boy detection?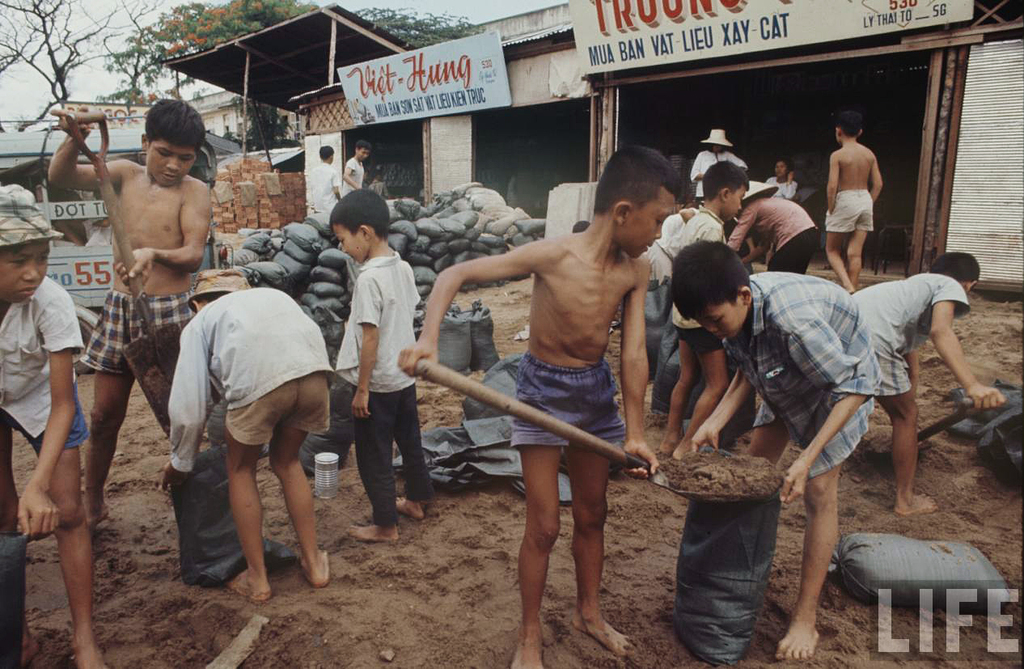
x1=40 y1=102 x2=217 y2=553
